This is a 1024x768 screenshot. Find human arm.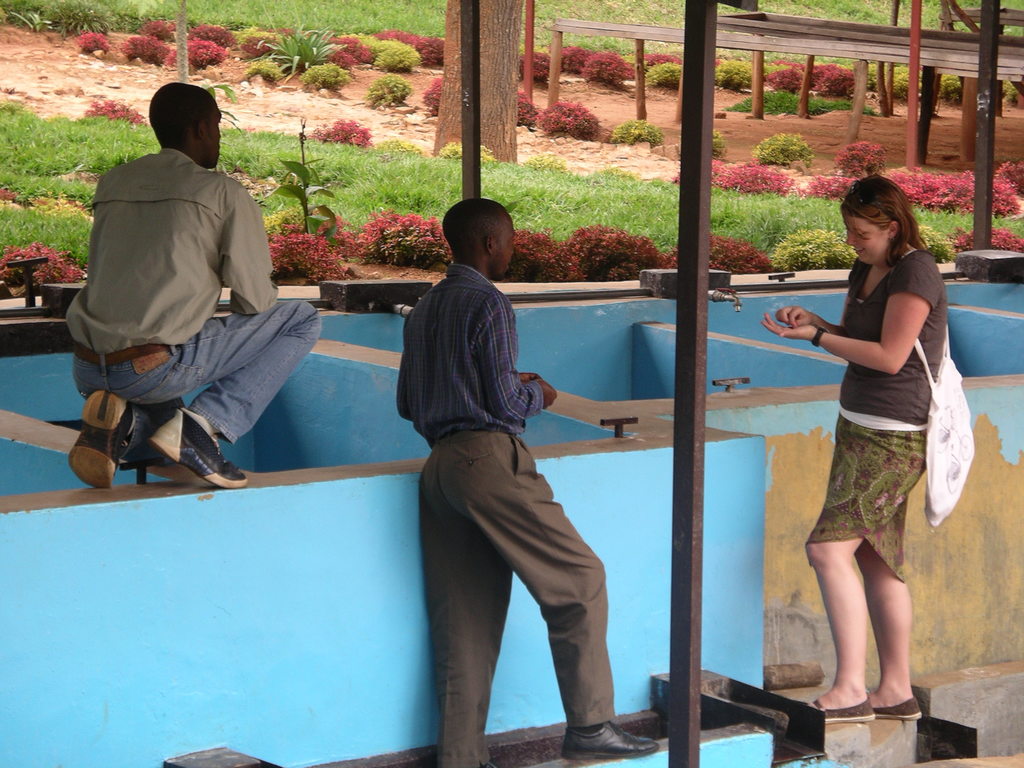
Bounding box: <bbox>513, 371, 538, 383</bbox>.
